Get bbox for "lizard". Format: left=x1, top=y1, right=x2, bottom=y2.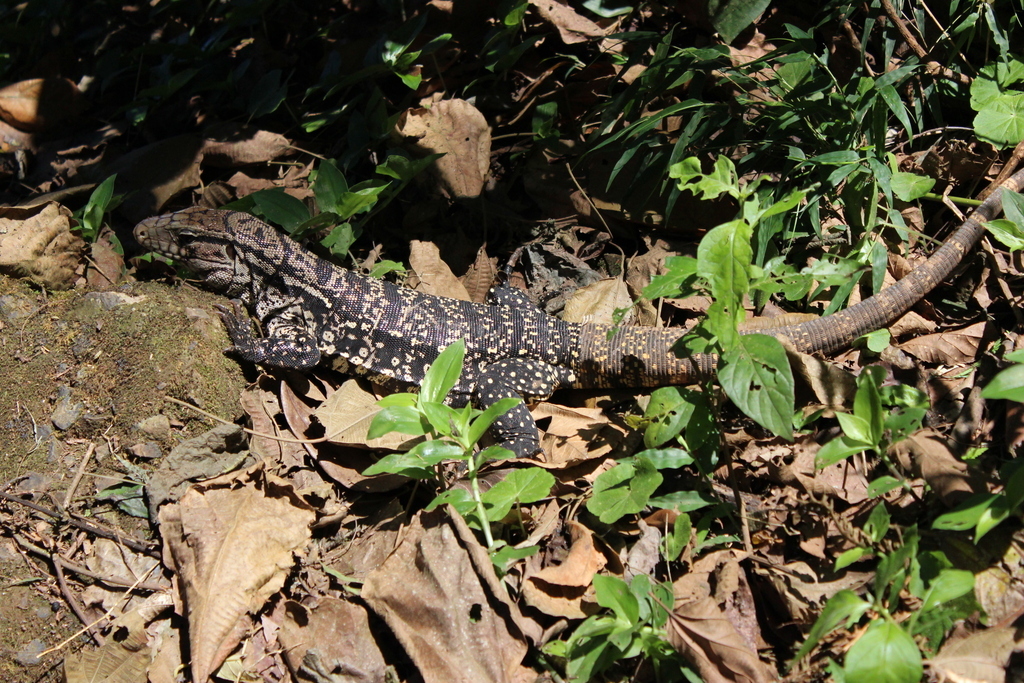
left=134, top=166, right=1023, bottom=458.
